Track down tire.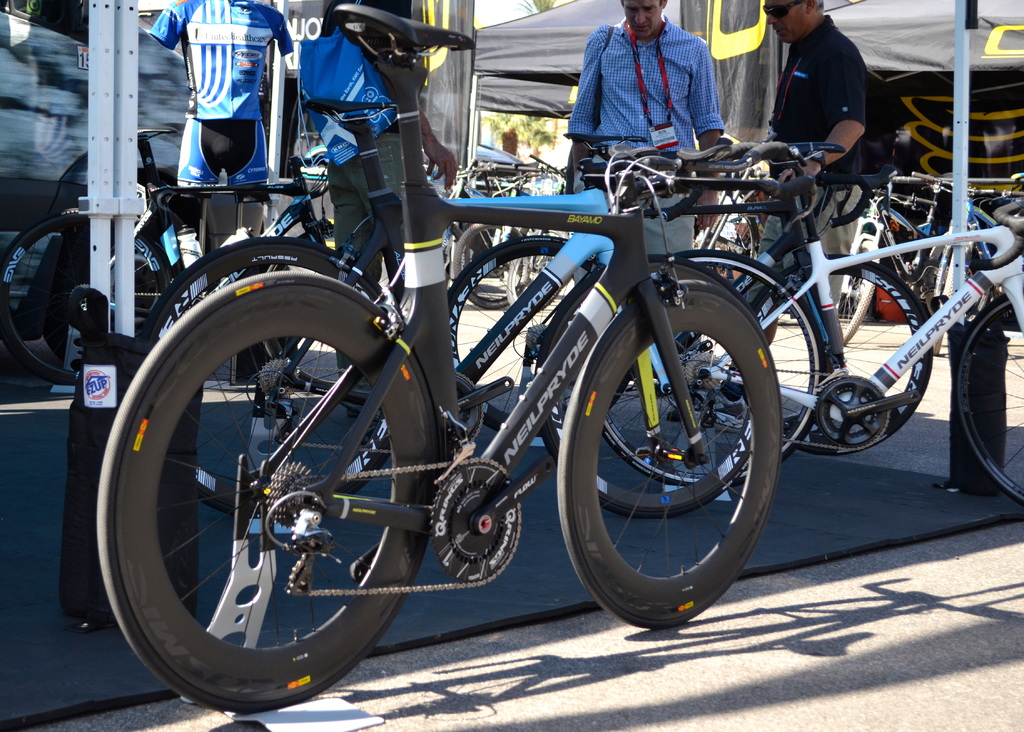
Tracked to detection(602, 248, 824, 486).
